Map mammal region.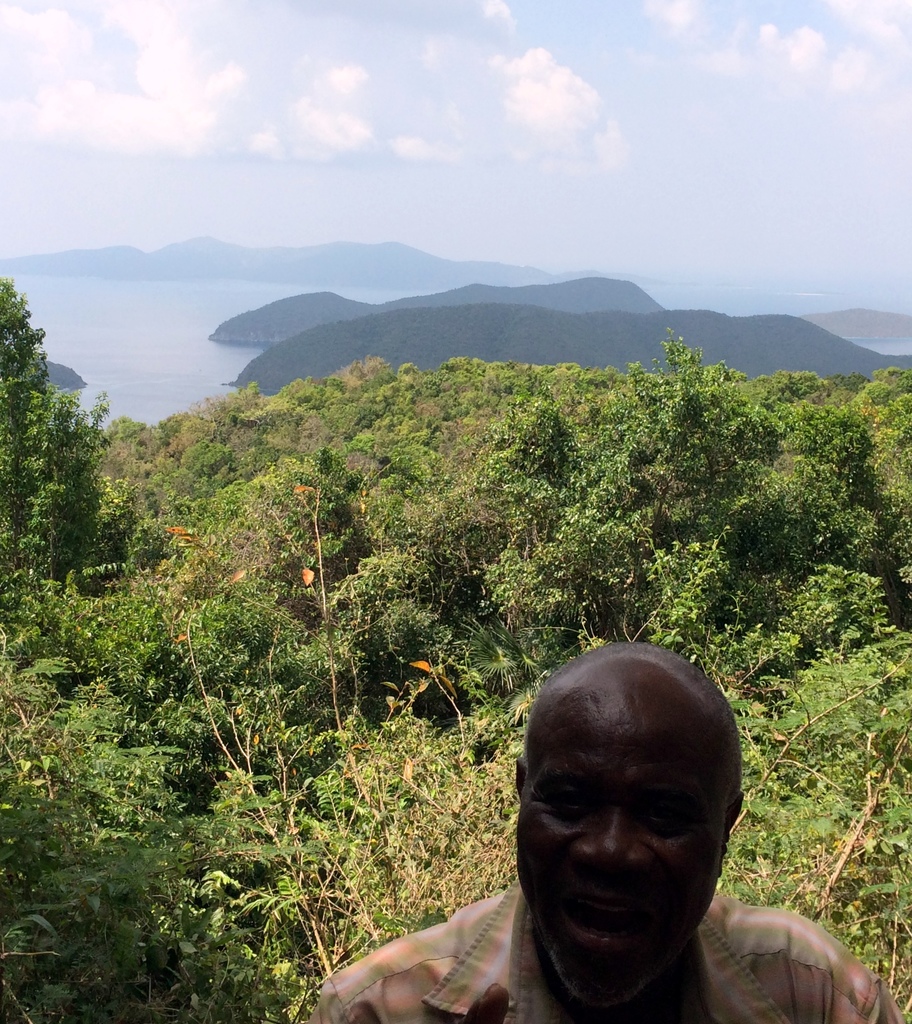
Mapped to <region>306, 644, 908, 1023</region>.
